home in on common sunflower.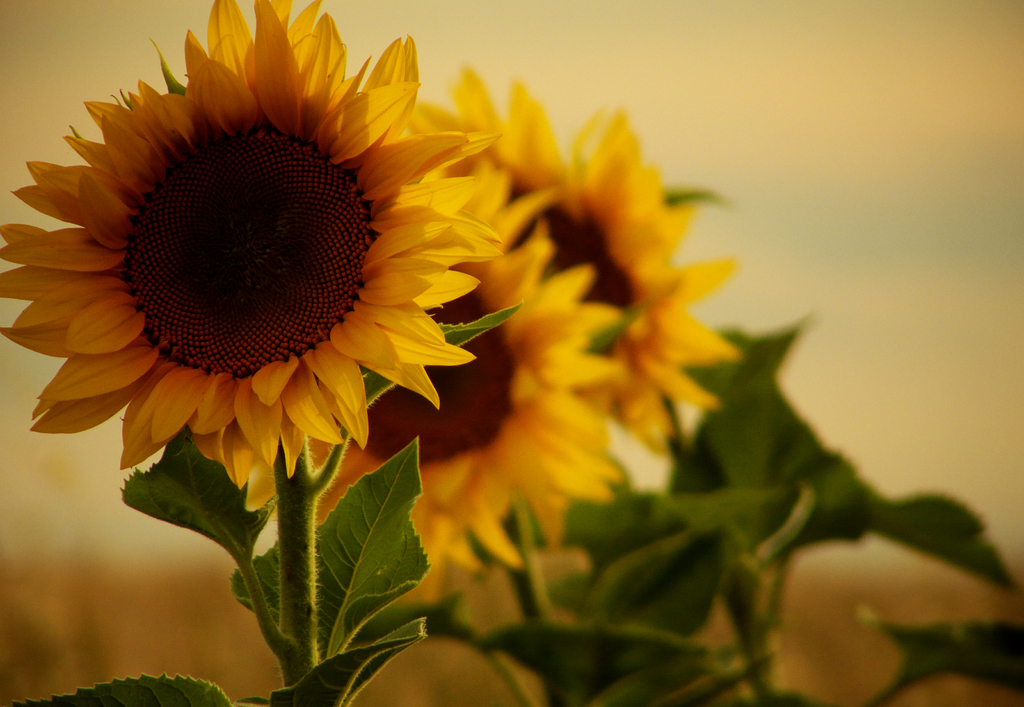
Homed in at (332, 187, 646, 653).
